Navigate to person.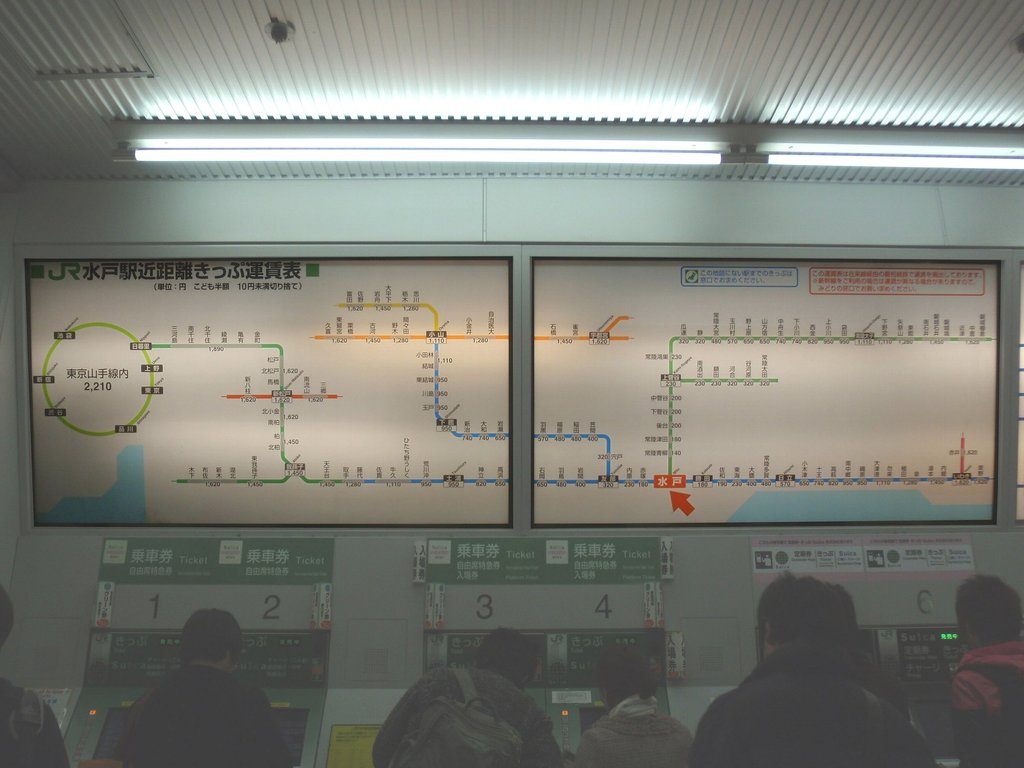
Navigation target: (x1=568, y1=641, x2=690, y2=767).
